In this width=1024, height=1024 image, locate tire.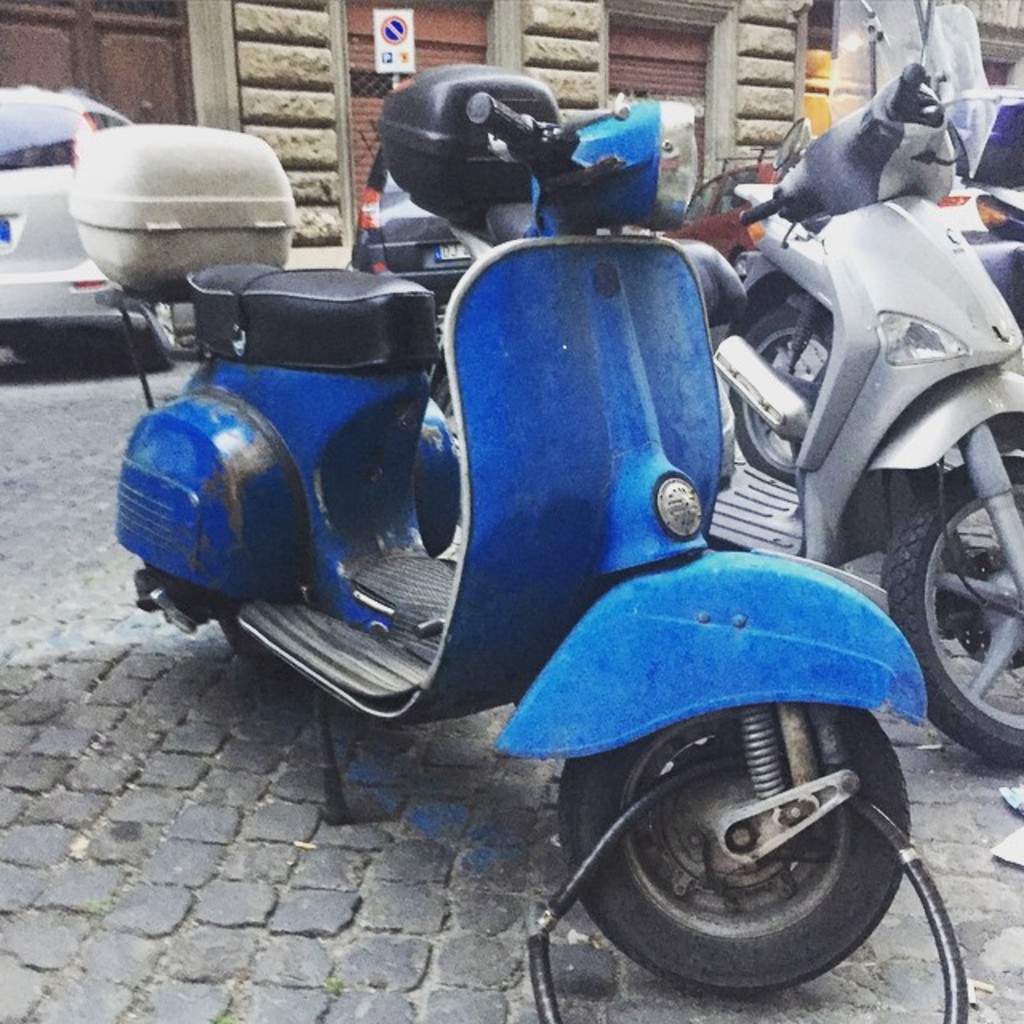
Bounding box: [546,678,942,1008].
